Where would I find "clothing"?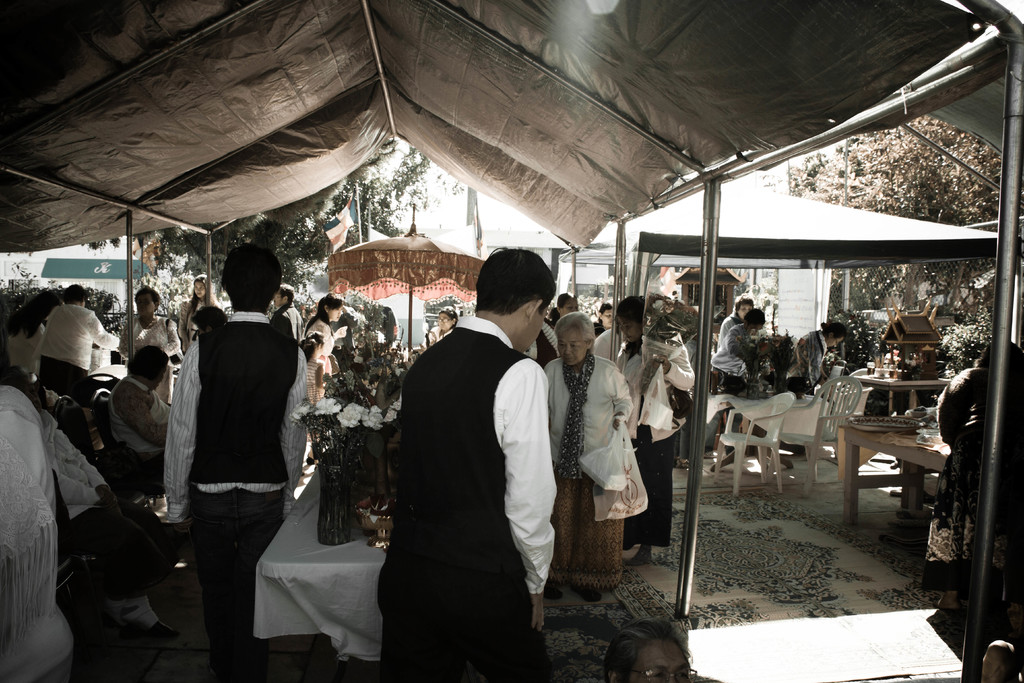
At bbox(162, 304, 314, 682).
